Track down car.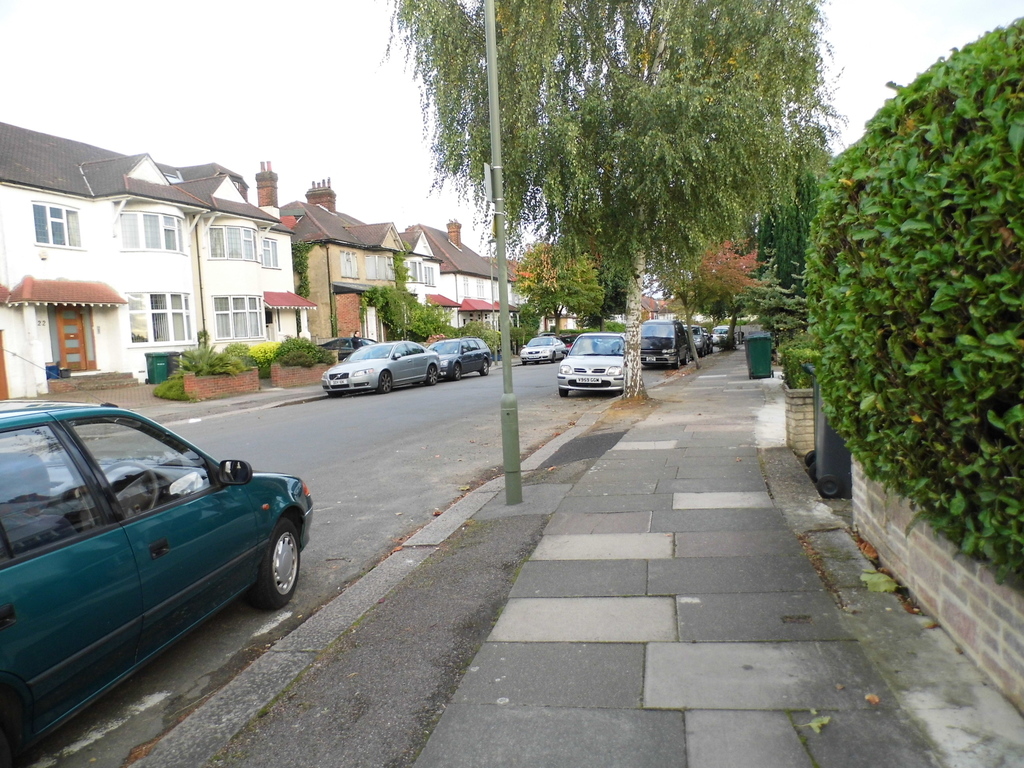
Tracked to Rect(428, 339, 489, 376).
